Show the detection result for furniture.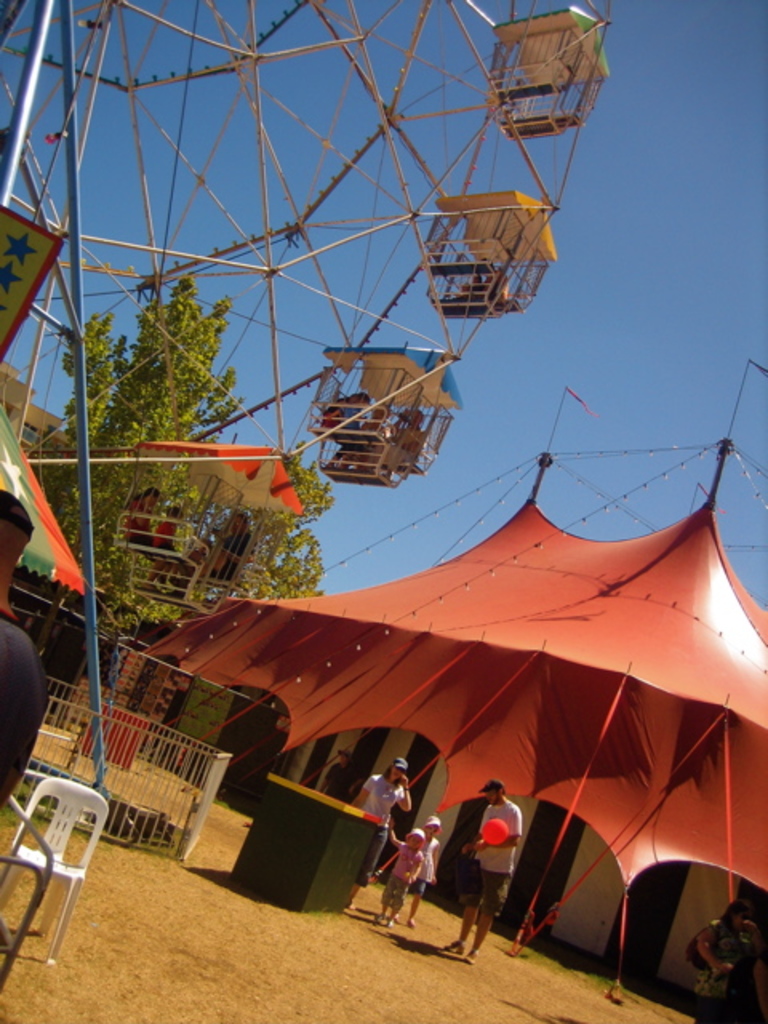
bbox=[0, 773, 110, 970].
